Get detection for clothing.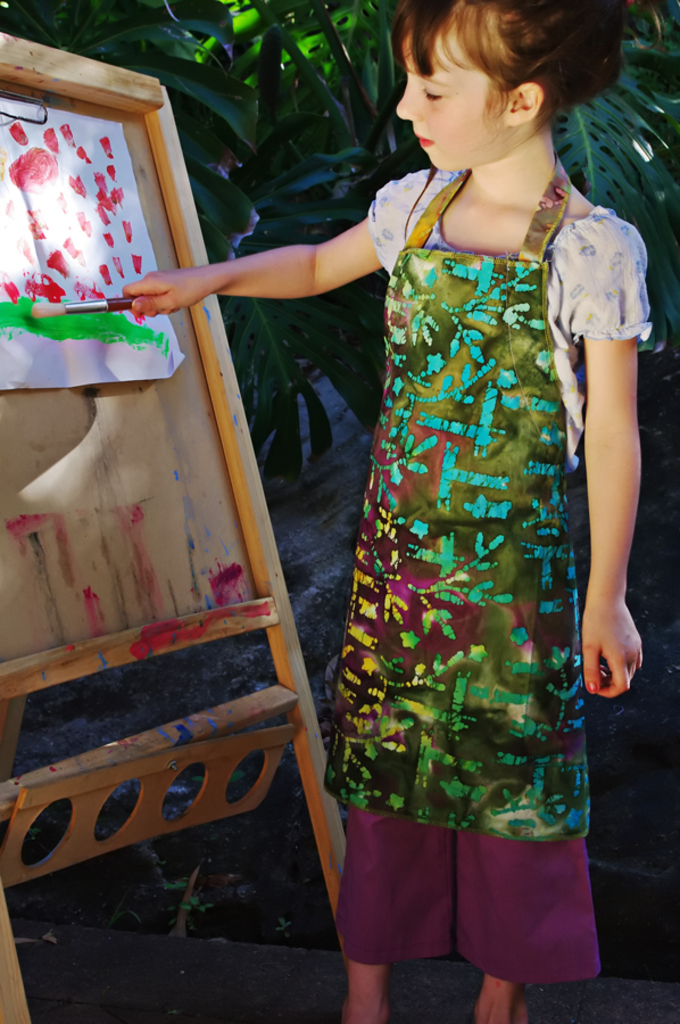
Detection: l=329, t=158, r=613, b=949.
